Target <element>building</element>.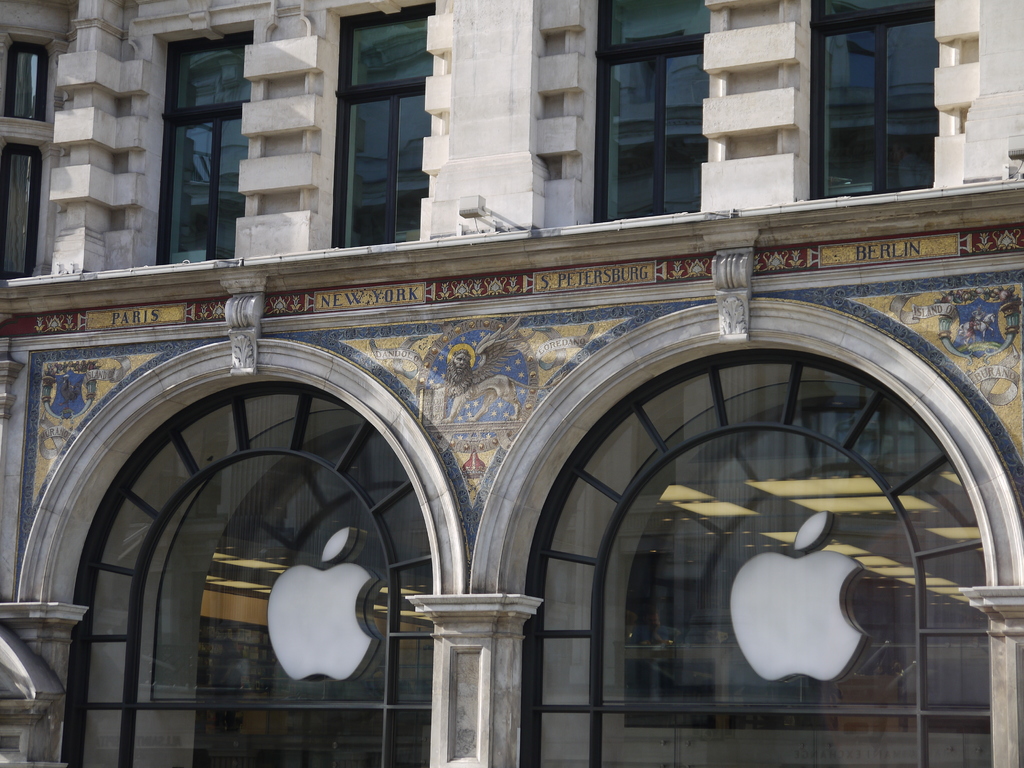
Target region: 0:0:1023:767.
